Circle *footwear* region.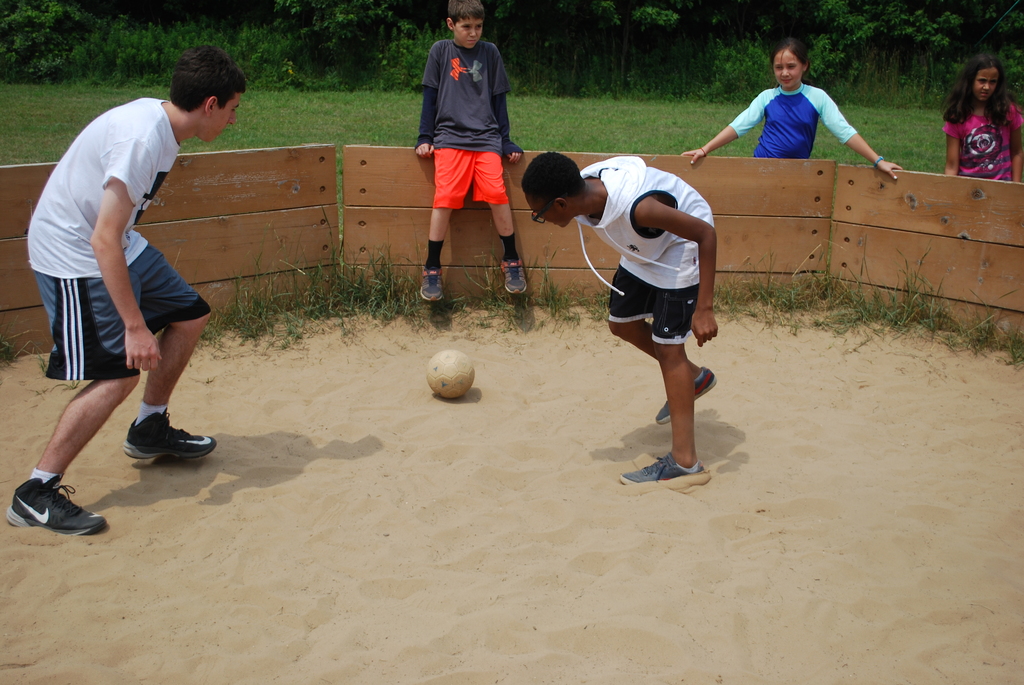
Region: rect(421, 269, 445, 301).
